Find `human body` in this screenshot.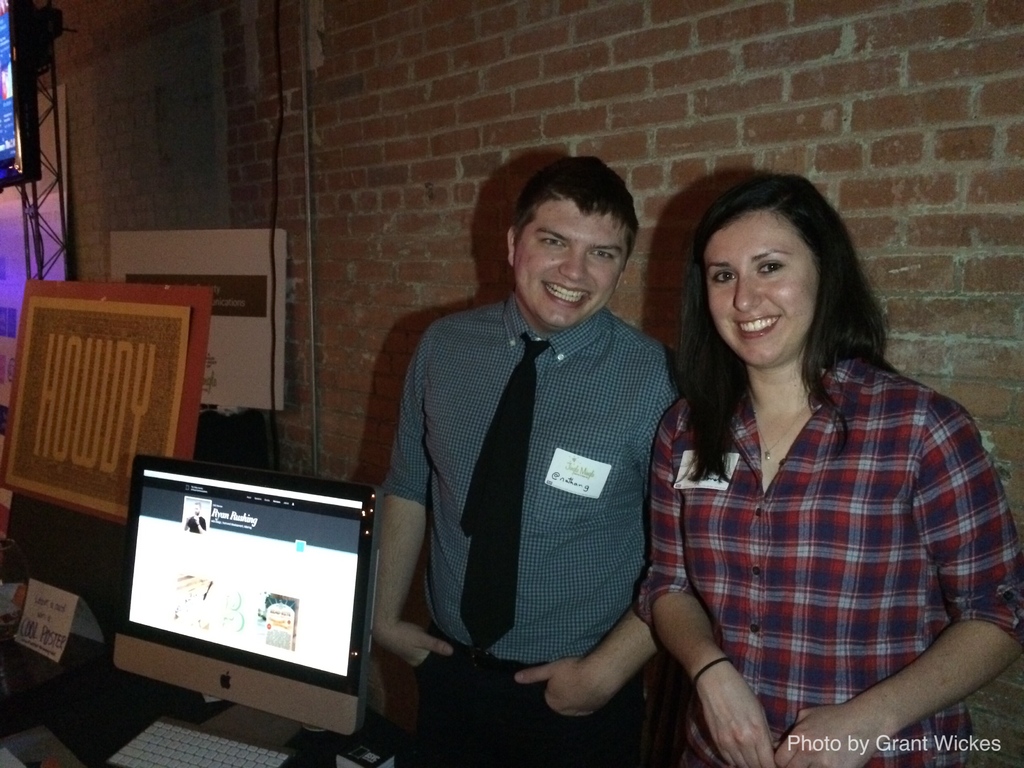
The bounding box for `human body` is 379,157,670,767.
